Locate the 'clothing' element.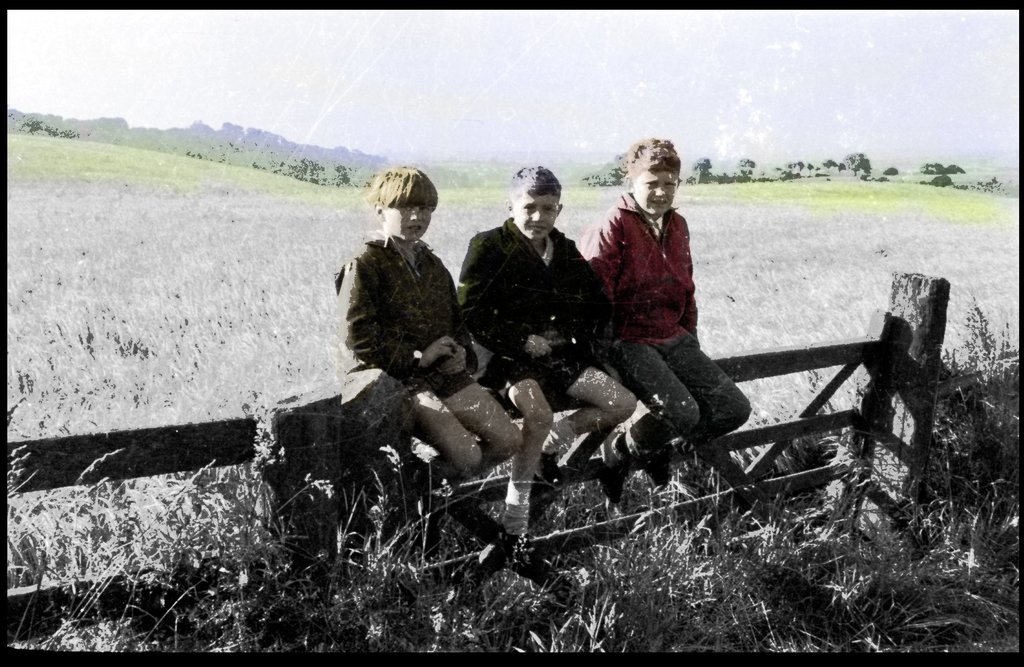
Element bbox: detection(578, 189, 752, 458).
